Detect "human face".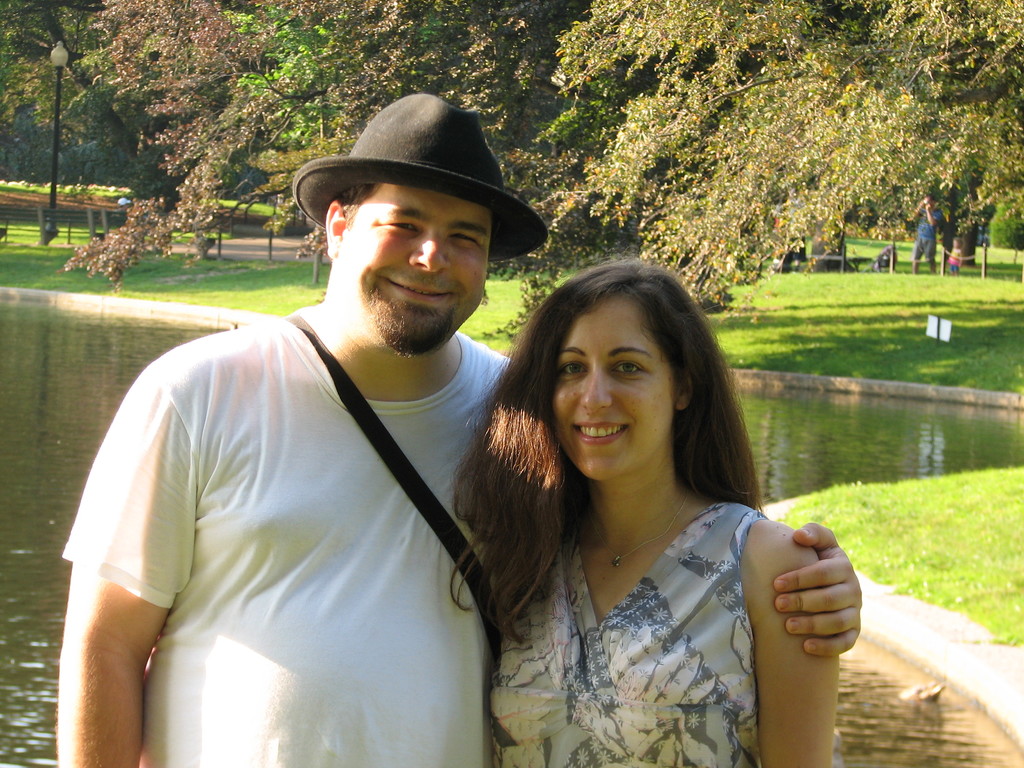
Detected at [left=344, top=187, right=490, bottom=362].
